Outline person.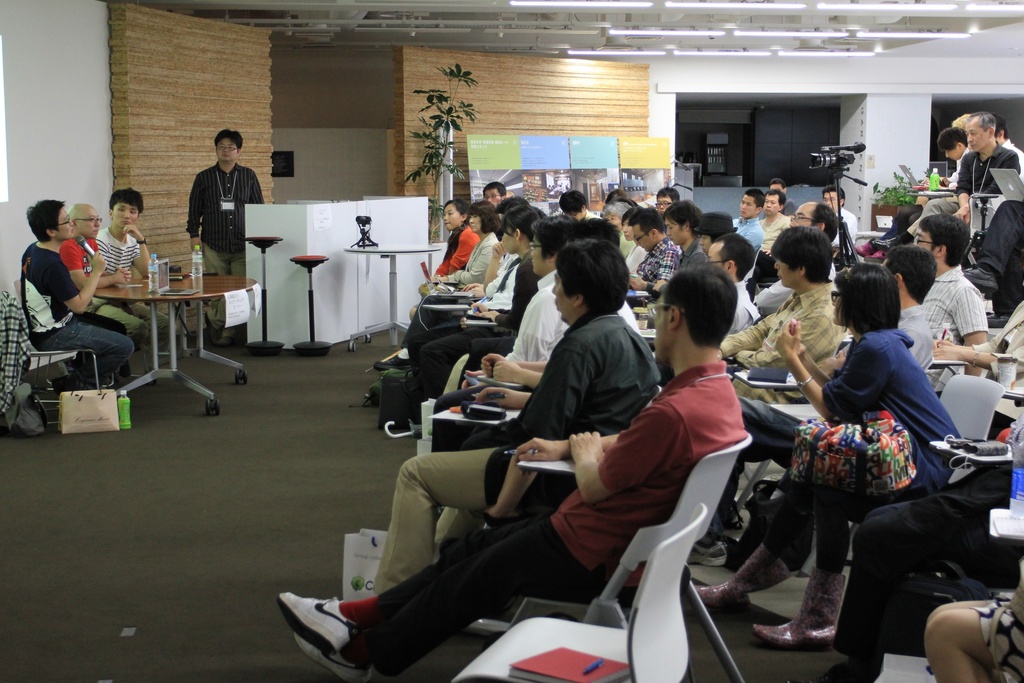
Outline: [19, 202, 144, 384].
